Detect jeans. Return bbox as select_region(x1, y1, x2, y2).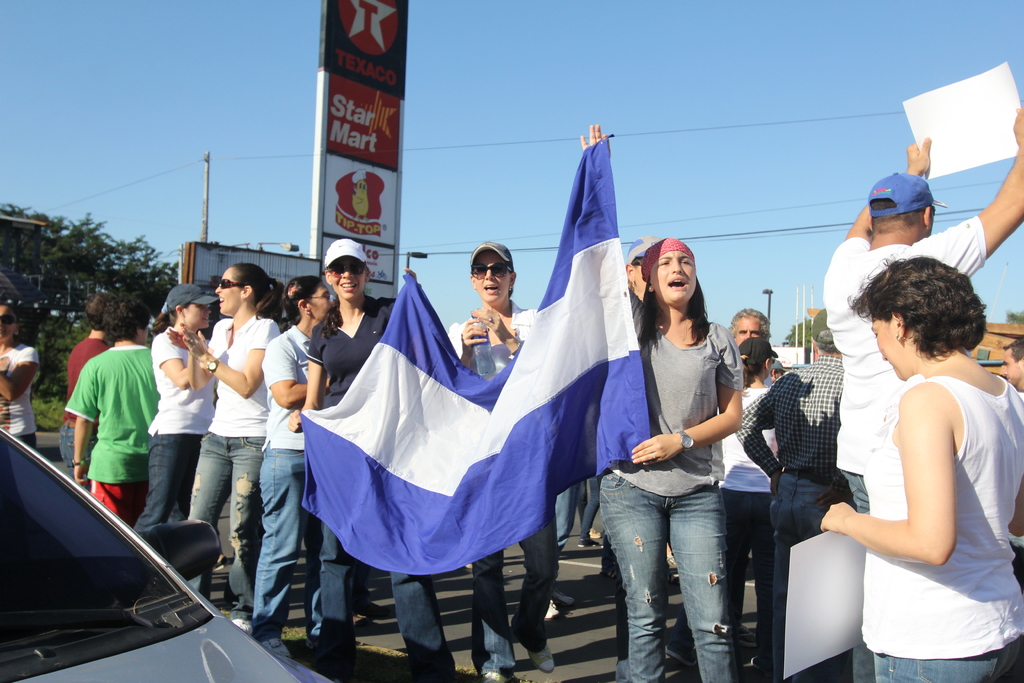
select_region(124, 426, 211, 601).
